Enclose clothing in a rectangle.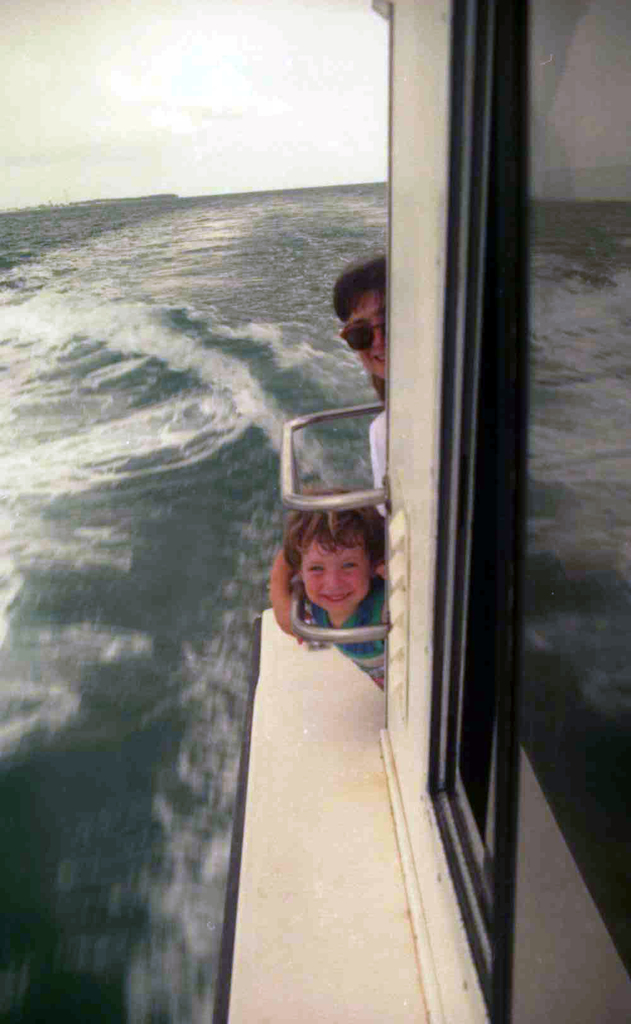
bbox(359, 405, 391, 529).
